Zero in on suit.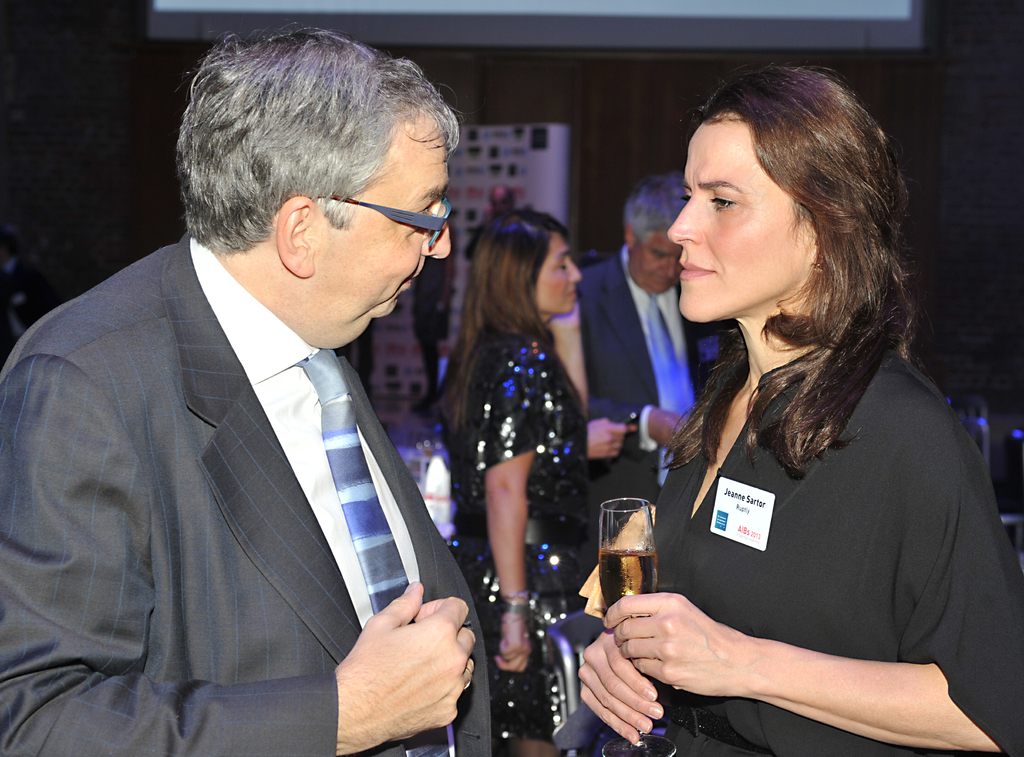
Zeroed in: [579, 241, 726, 572].
